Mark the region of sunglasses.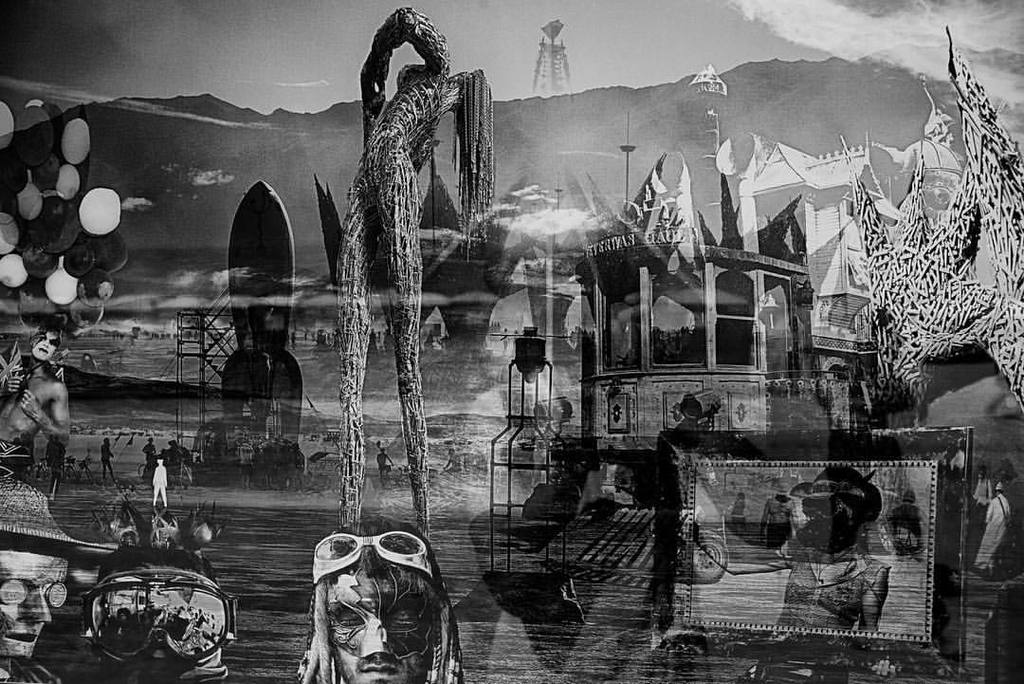
Region: <region>0, 582, 71, 606</region>.
